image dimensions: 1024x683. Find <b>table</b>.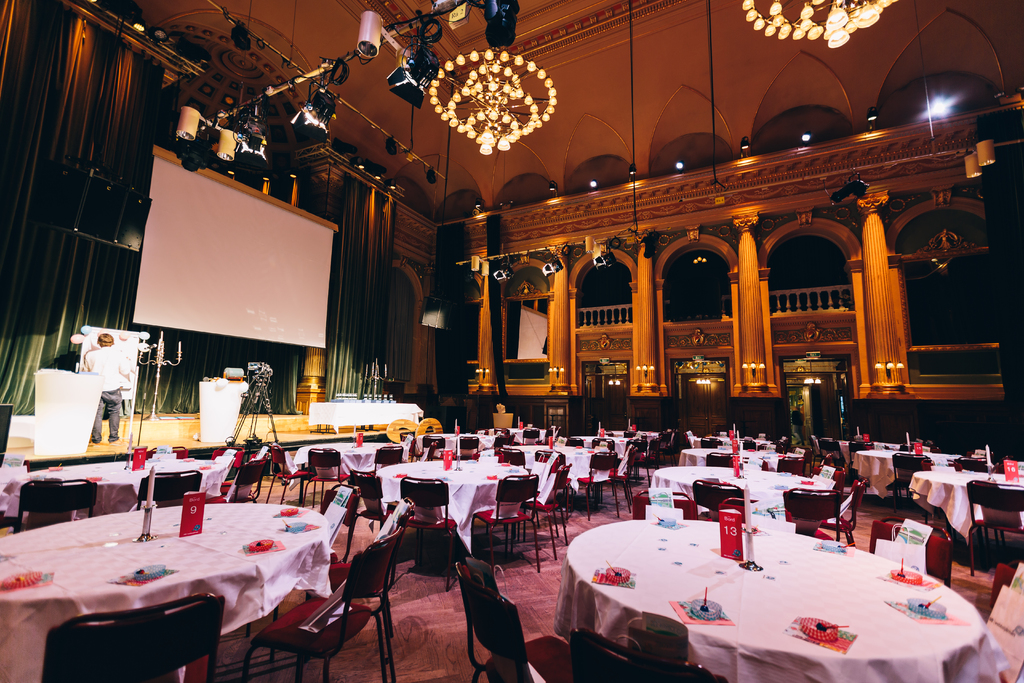
513/424/551/437.
